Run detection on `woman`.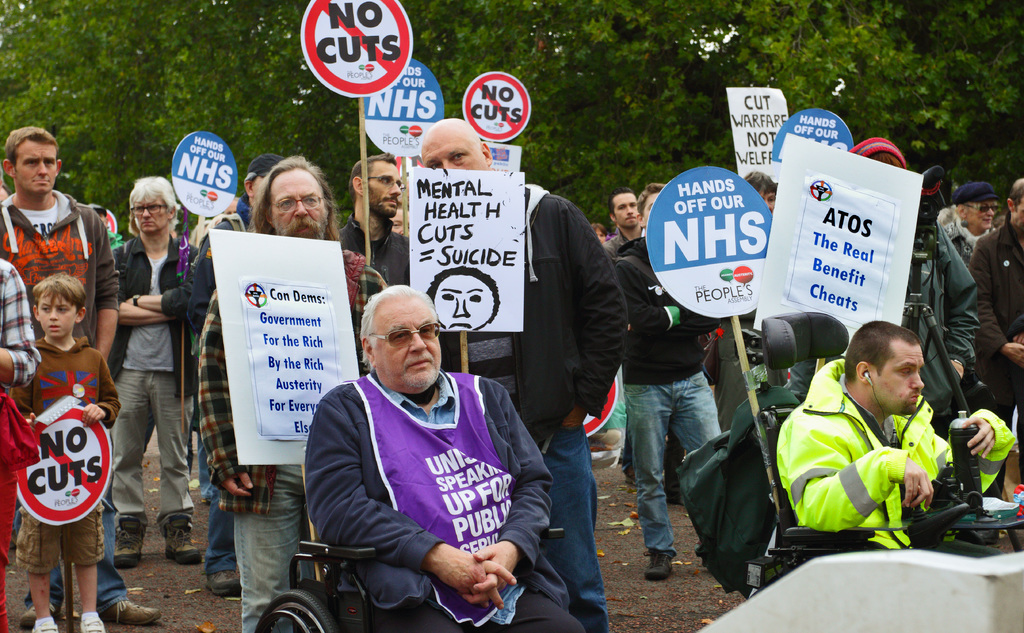
Result: [390,202,416,239].
